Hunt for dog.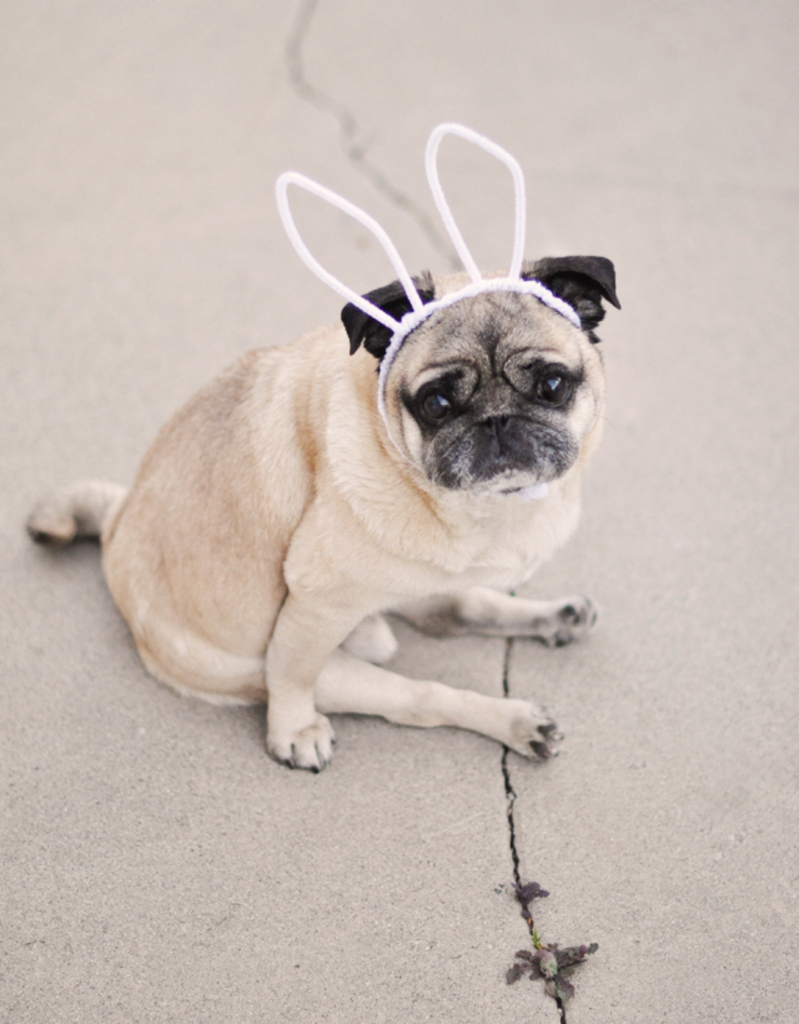
Hunted down at Rect(26, 252, 622, 782).
